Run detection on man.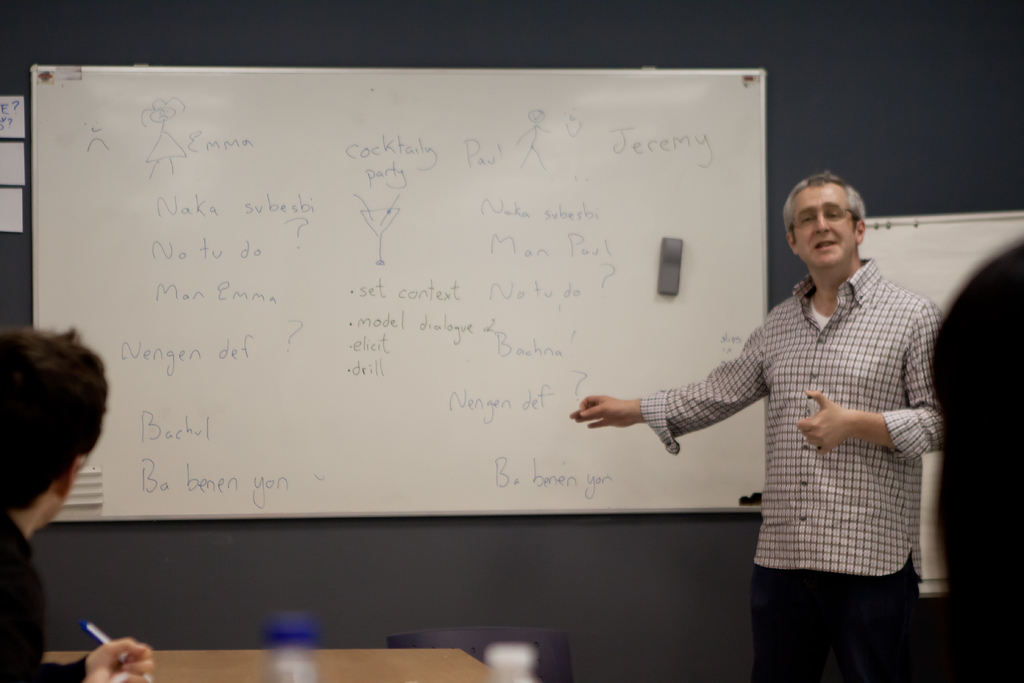
Result: {"x1": 611, "y1": 171, "x2": 956, "y2": 632}.
